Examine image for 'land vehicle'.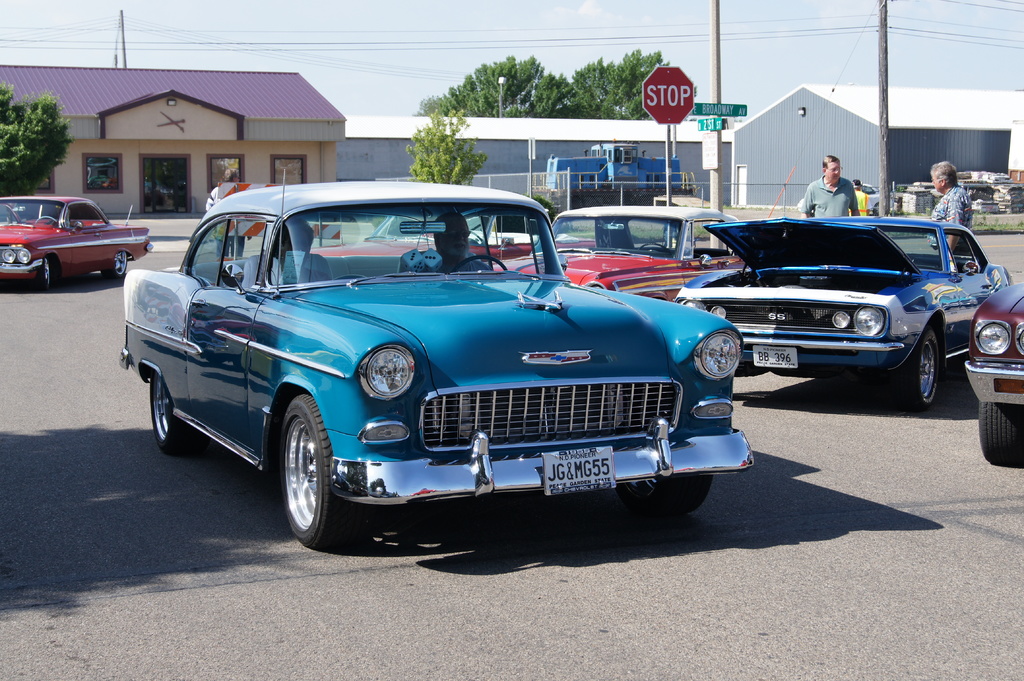
Examination result: left=960, top=282, right=1023, bottom=470.
